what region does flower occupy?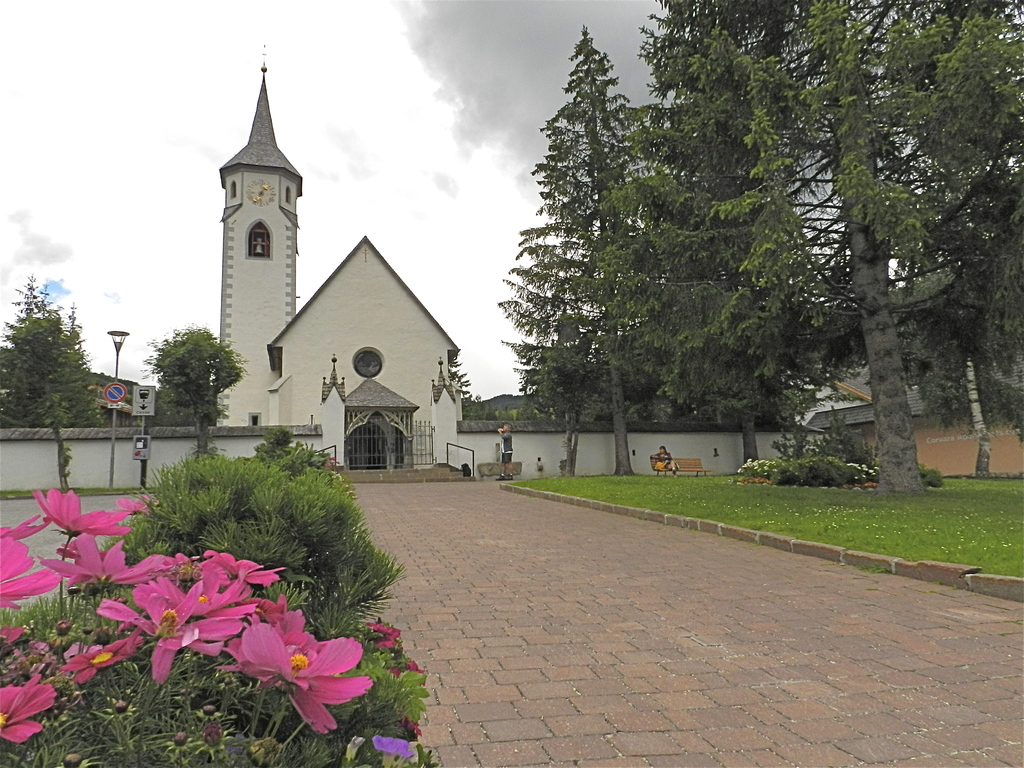
[0,527,61,623].
